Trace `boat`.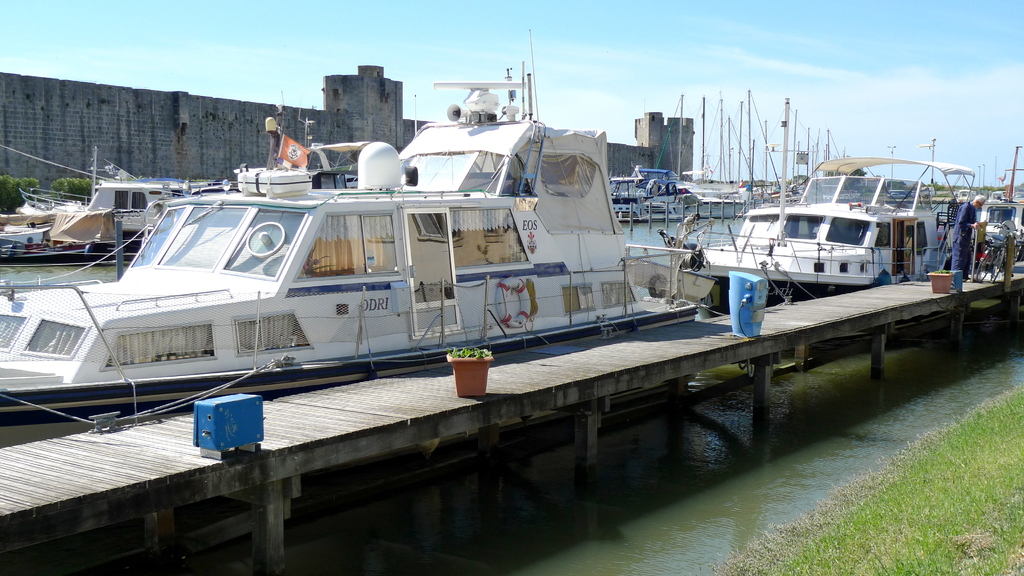
Traced to Rect(669, 154, 993, 297).
